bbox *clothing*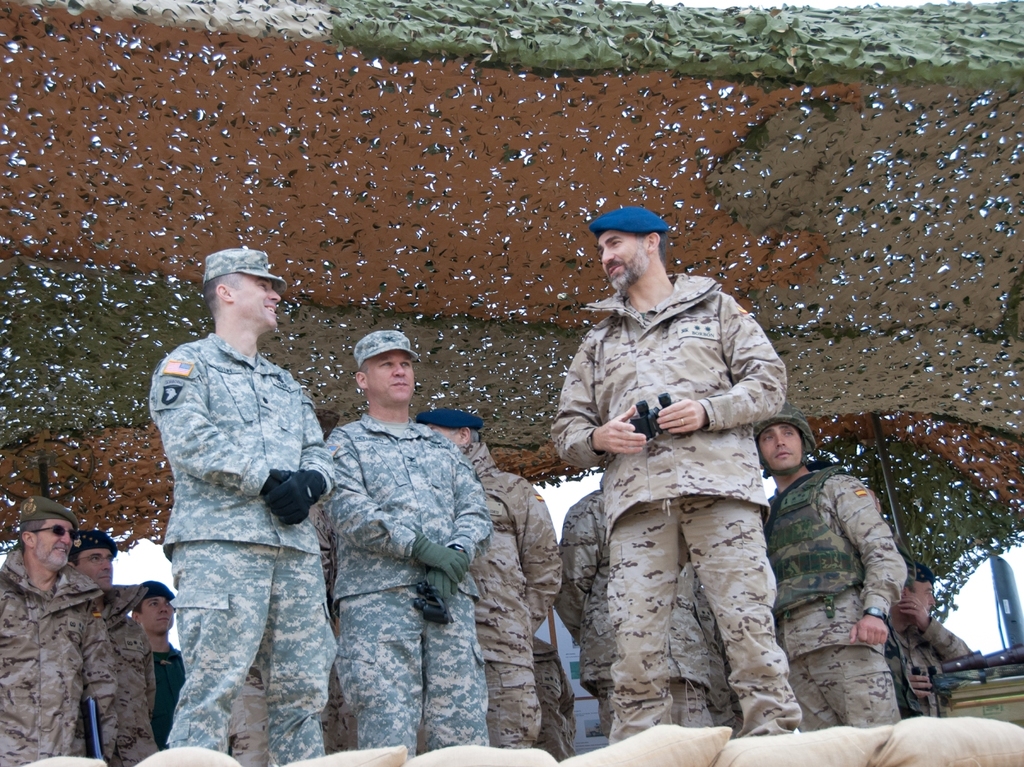
bbox=(608, 505, 807, 743)
